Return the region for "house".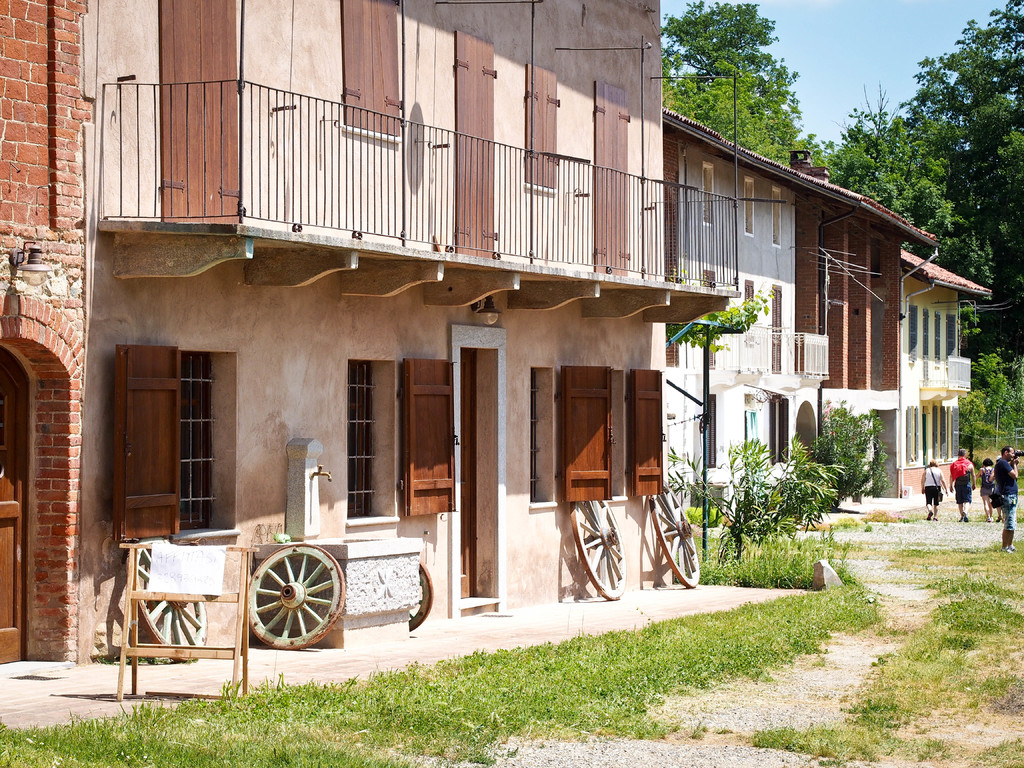
(x1=899, y1=244, x2=995, y2=491).
